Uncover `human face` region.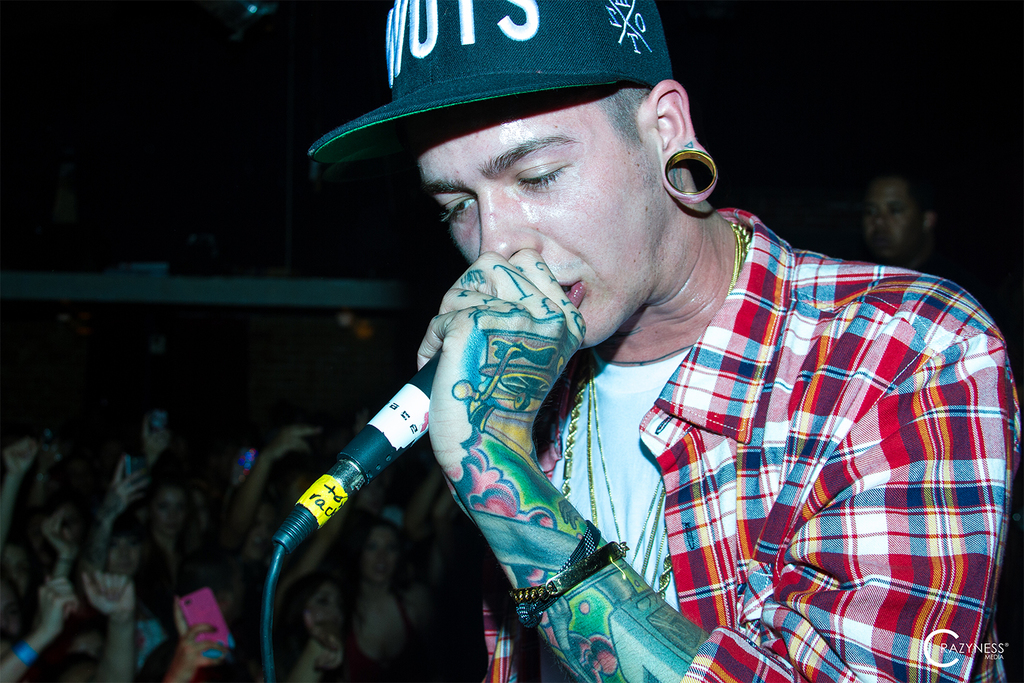
Uncovered: crop(409, 87, 664, 347).
